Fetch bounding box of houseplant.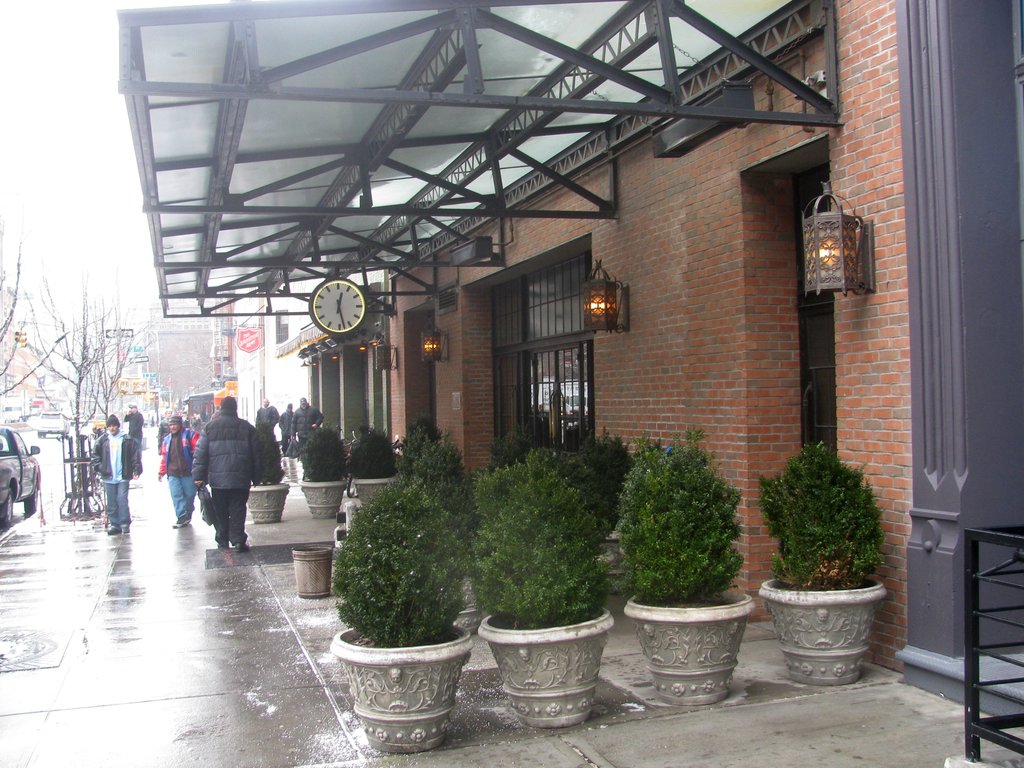
Bbox: (x1=244, y1=419, x2=297, y2=531).
